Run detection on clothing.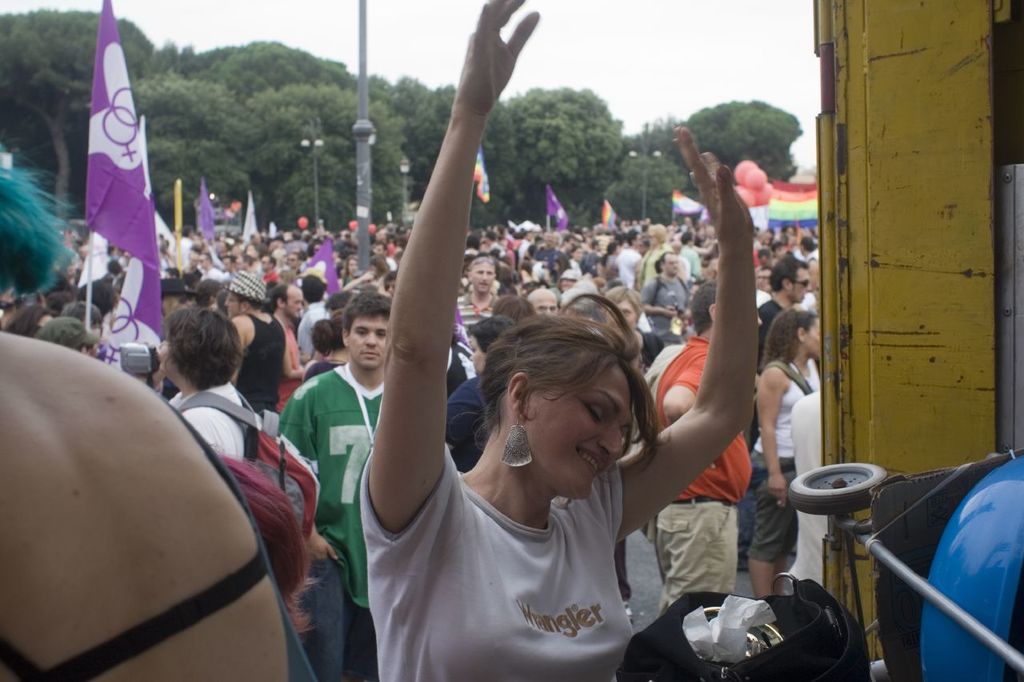
Result: l=295, t=301, r=330, b=357.
